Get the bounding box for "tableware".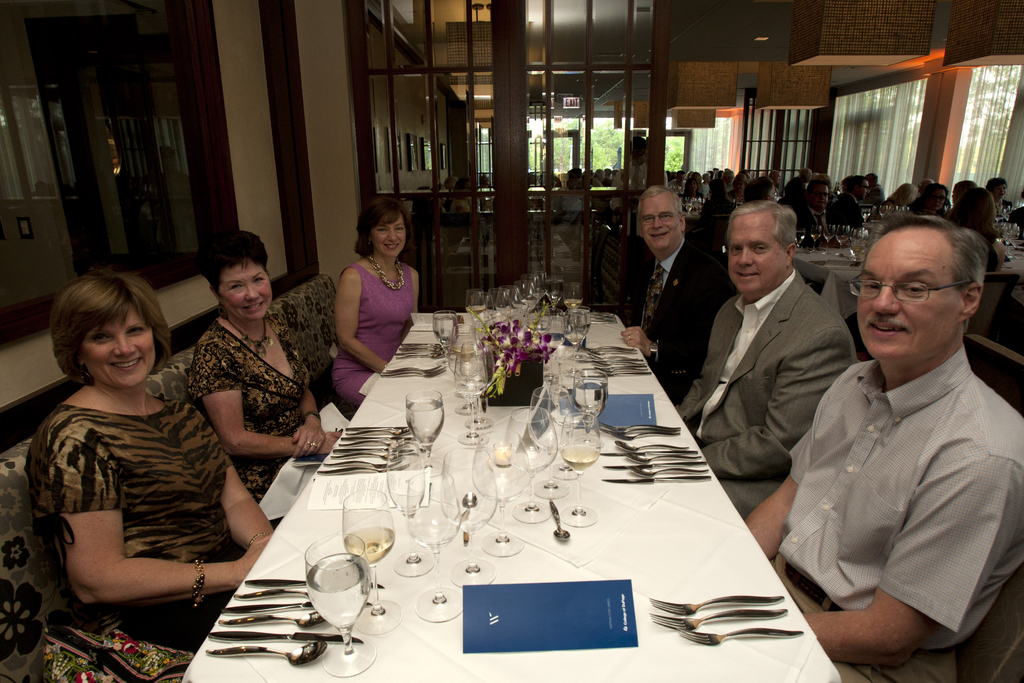
(left=646, top=607, right=787, bottom=632).
